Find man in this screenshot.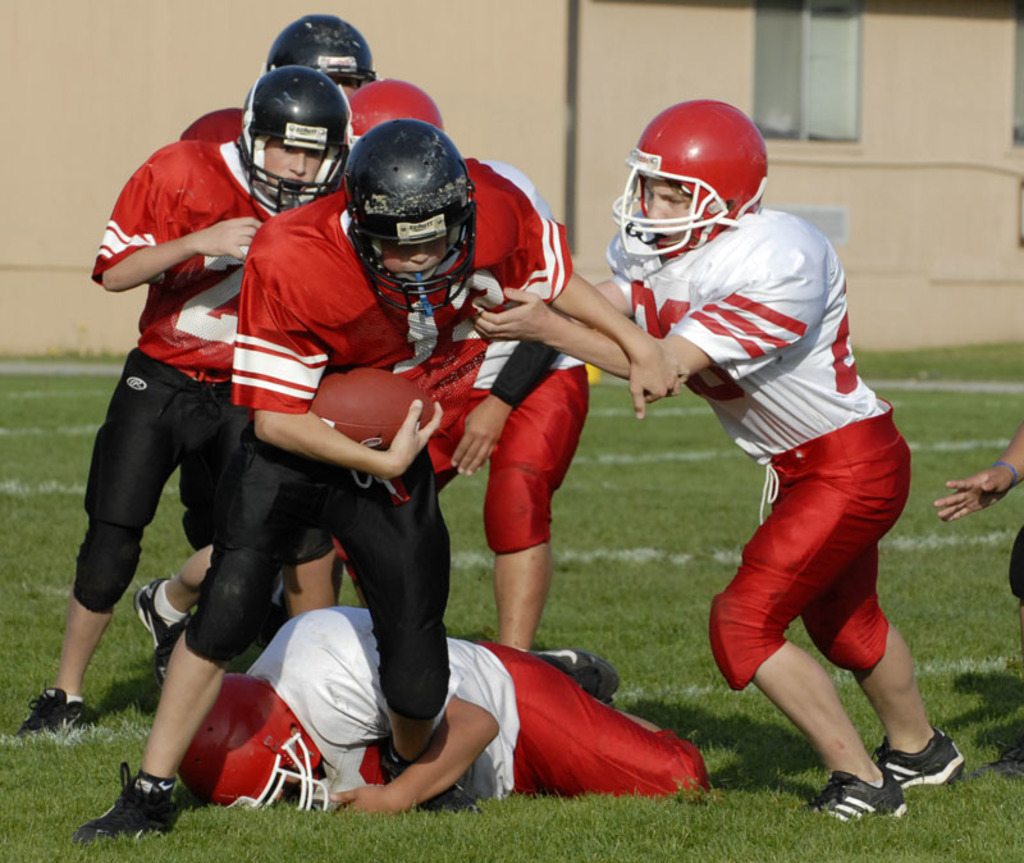
The bounding box for man is <bbox>165, 602, 722, 818</bbox>.
